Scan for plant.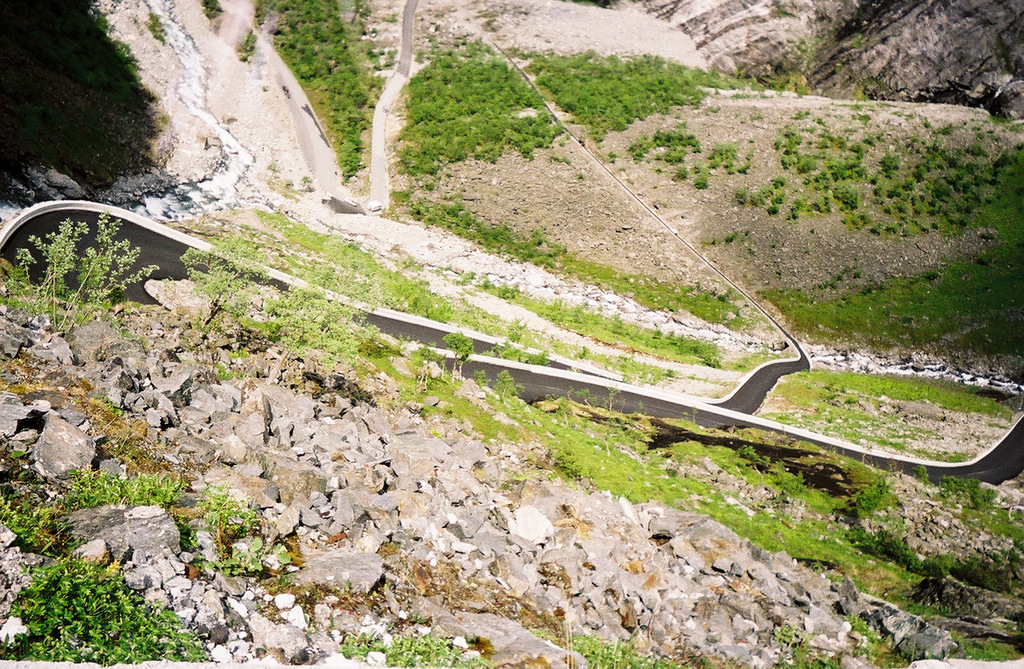
Scan result: detection(0, 550, 211, 668).
